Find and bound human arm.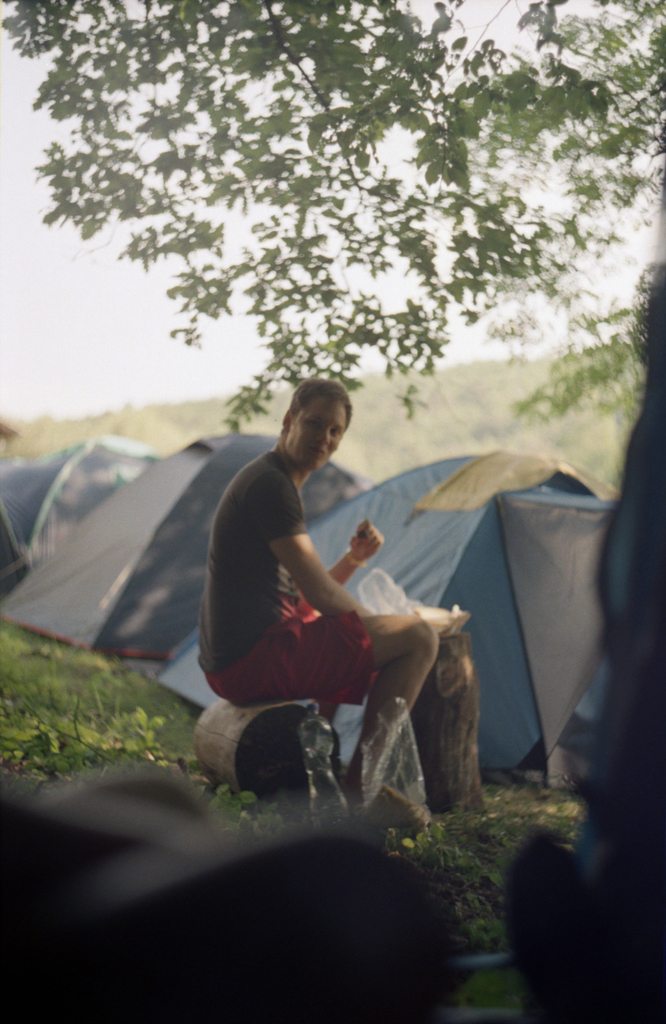
Bound: locate(314, 514, 380, 617).
